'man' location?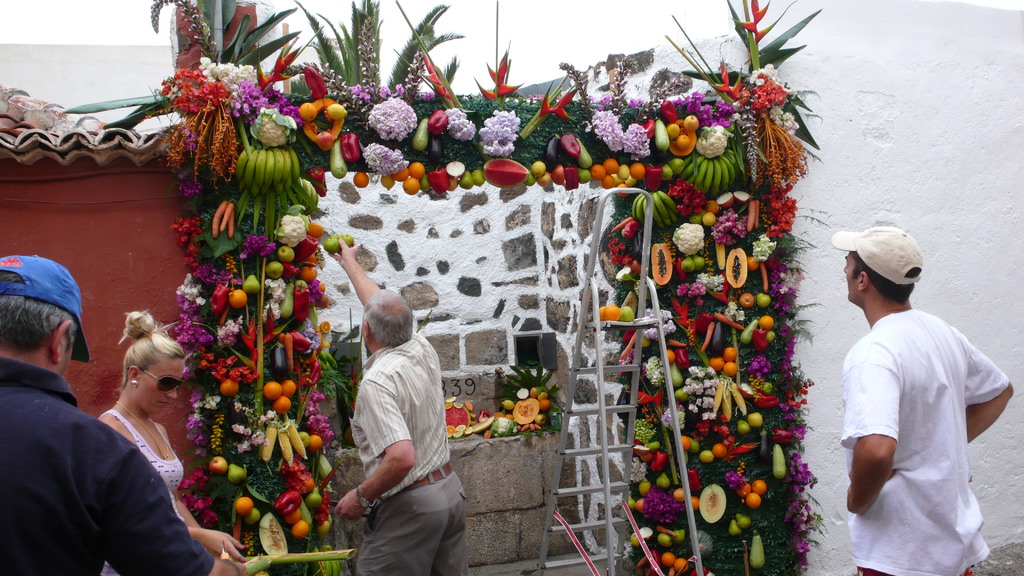
0:255:248:575
